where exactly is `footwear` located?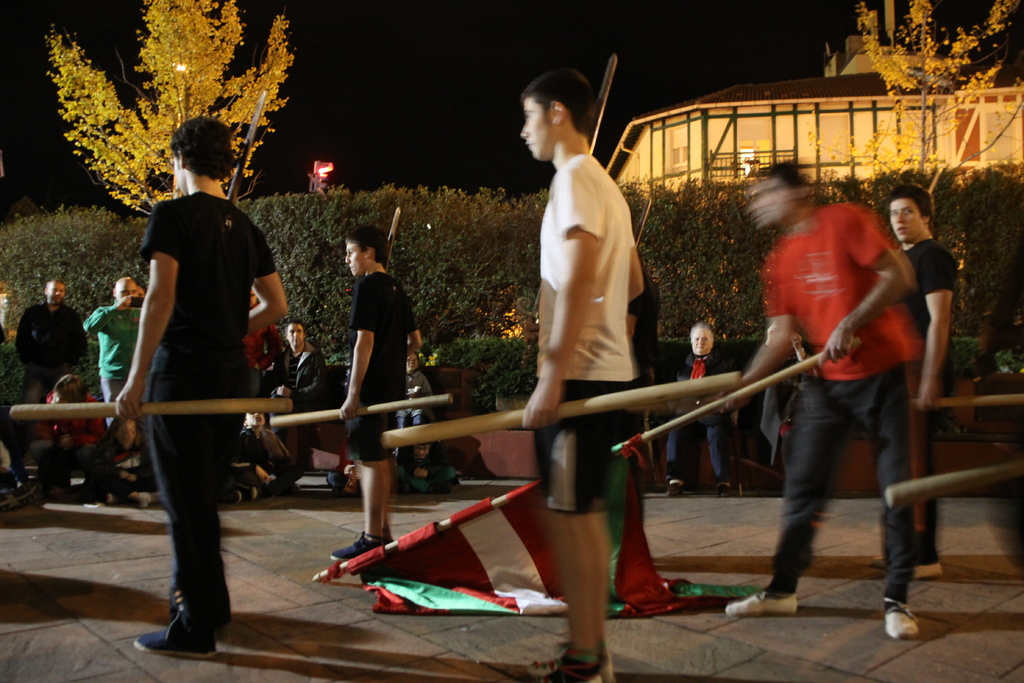
Its bounding box is 168,570,231,625.
